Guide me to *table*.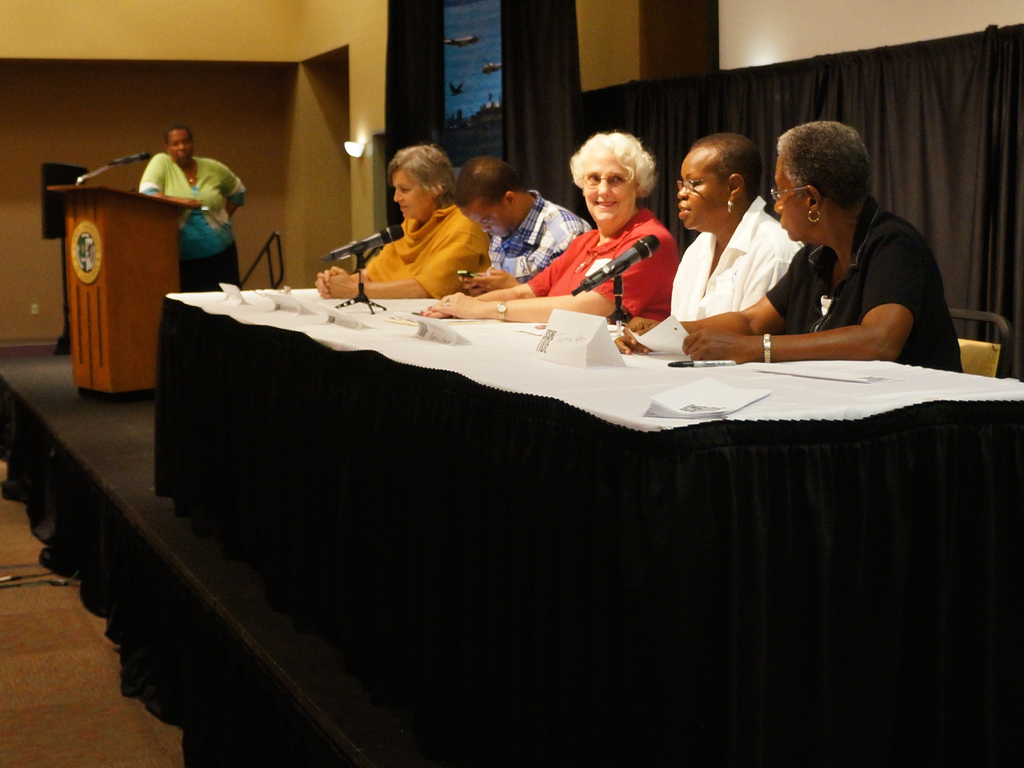
Guidance: 119 267 973 730.
